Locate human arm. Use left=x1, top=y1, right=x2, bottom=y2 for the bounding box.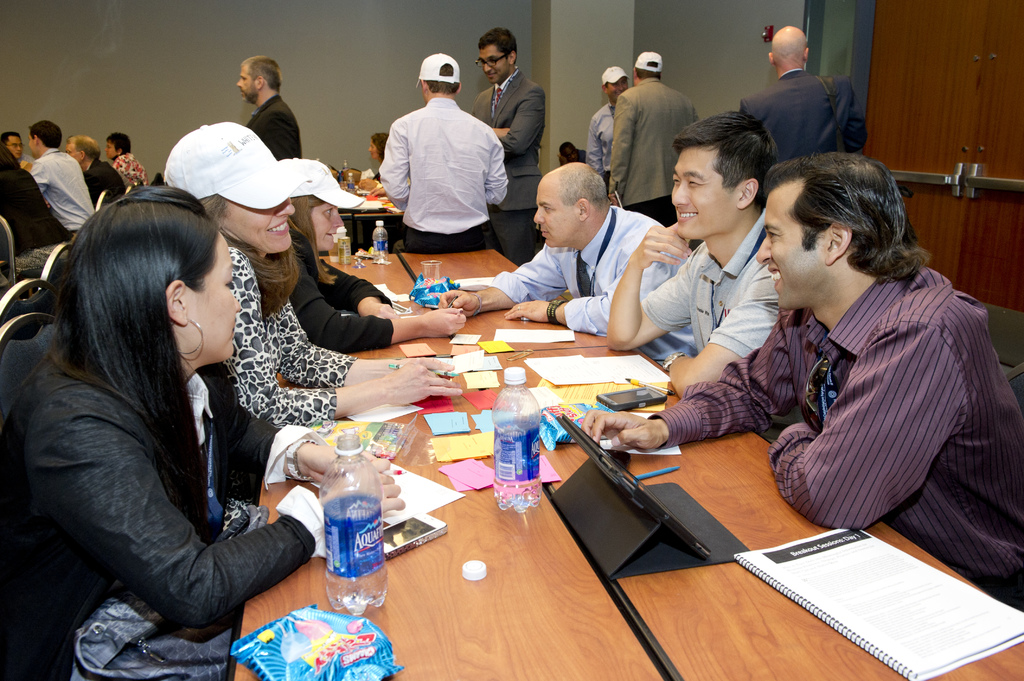
left=296, top=252, right=472, bottom=352.
